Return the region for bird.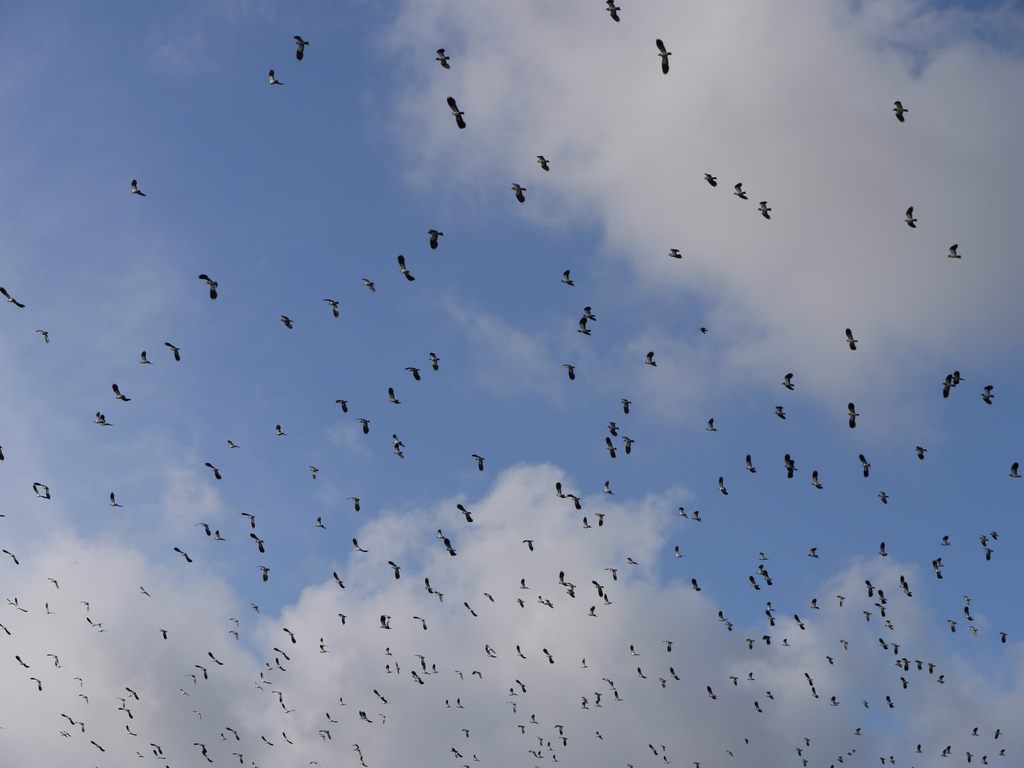
(33,329,51,349).
